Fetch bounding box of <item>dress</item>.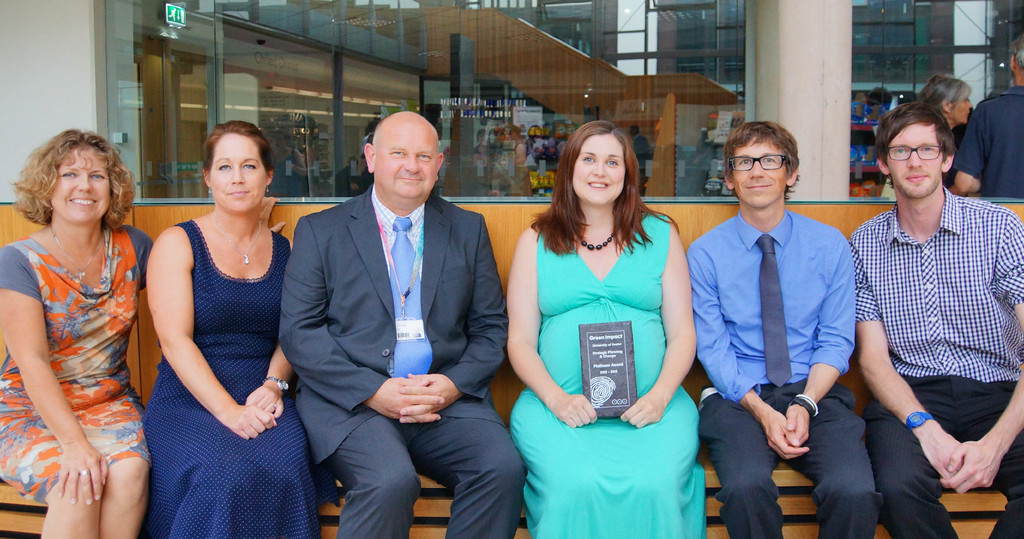
Bbox: x1=0, y1=222, x2=151, y2=500.
